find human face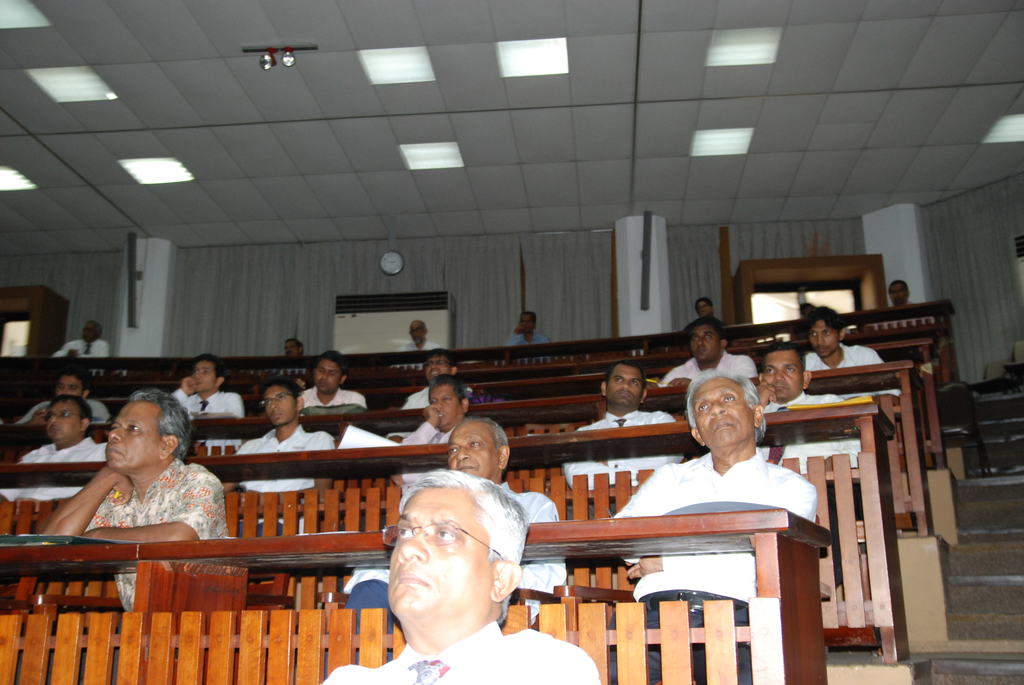
105, 400, 164, 465
